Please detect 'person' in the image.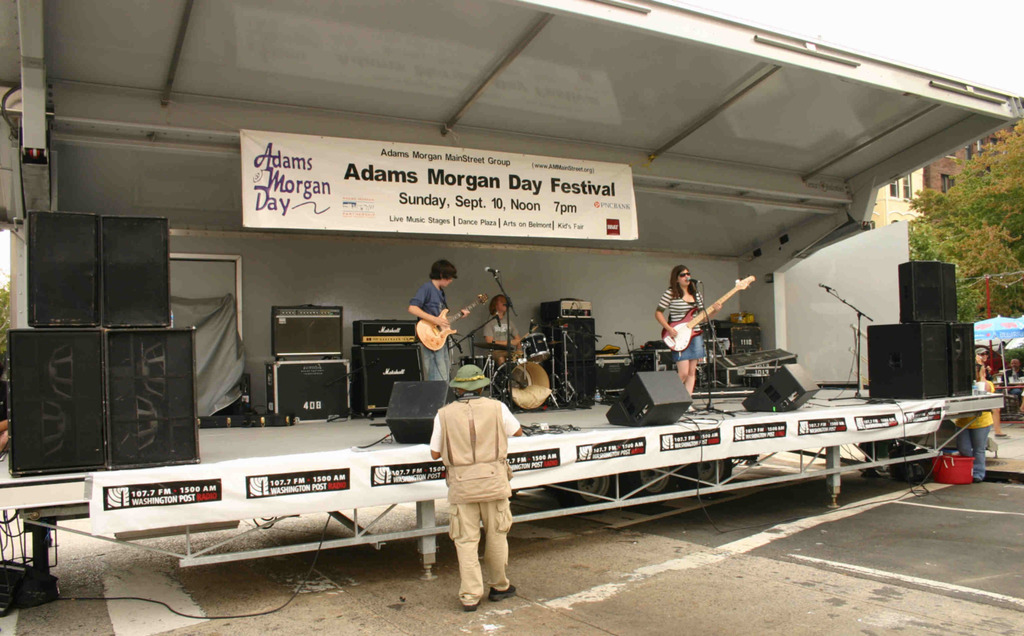
l=658, t=253, r=733, b=390.
